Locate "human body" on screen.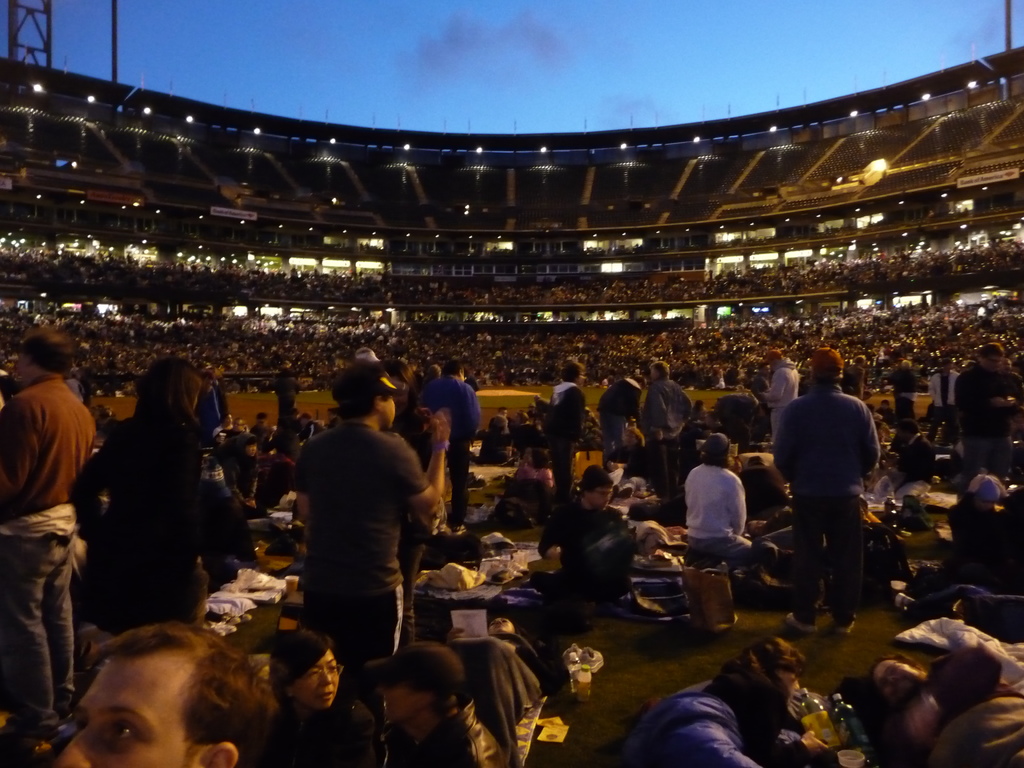
On screen at 383/355/415/448.
